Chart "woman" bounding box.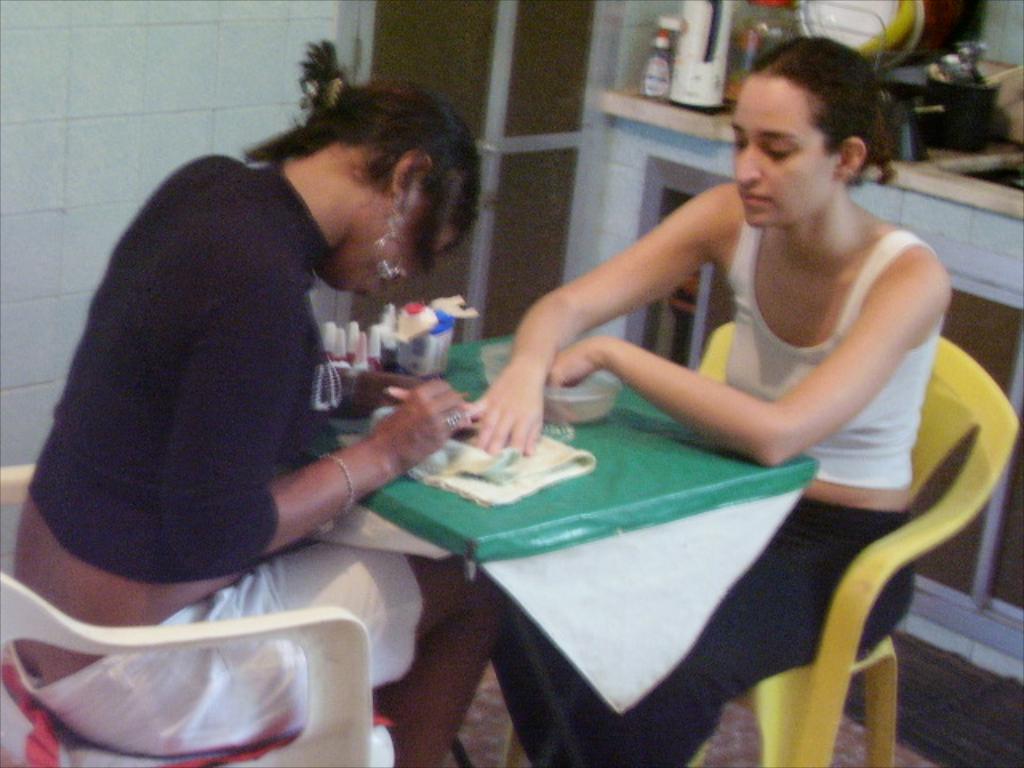
Charted: bbox=[400, 45, 934, 712].
